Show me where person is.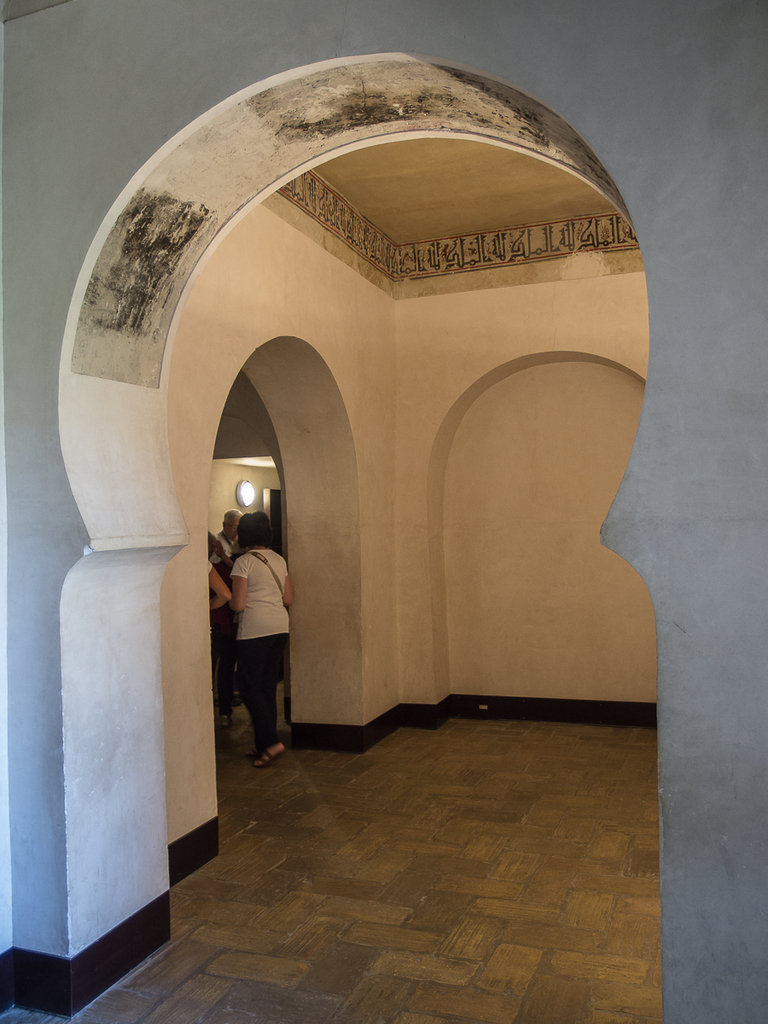
person is at 213, 515, 238, 707.
